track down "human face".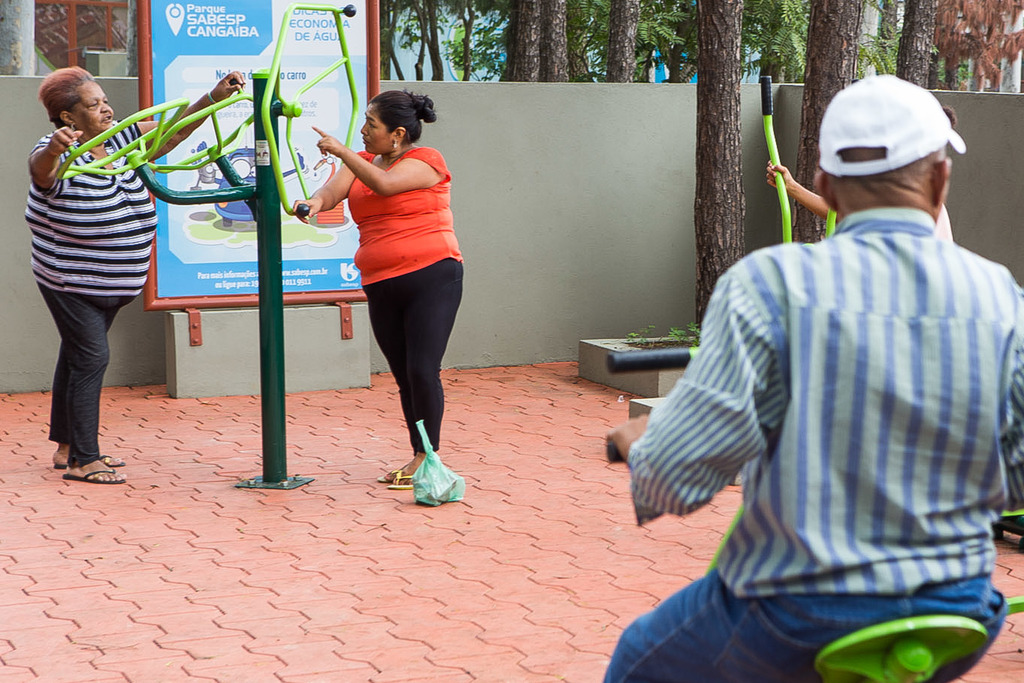
Tracked to pyautogui.locateOnScreen(357, 106, 388, 161).
